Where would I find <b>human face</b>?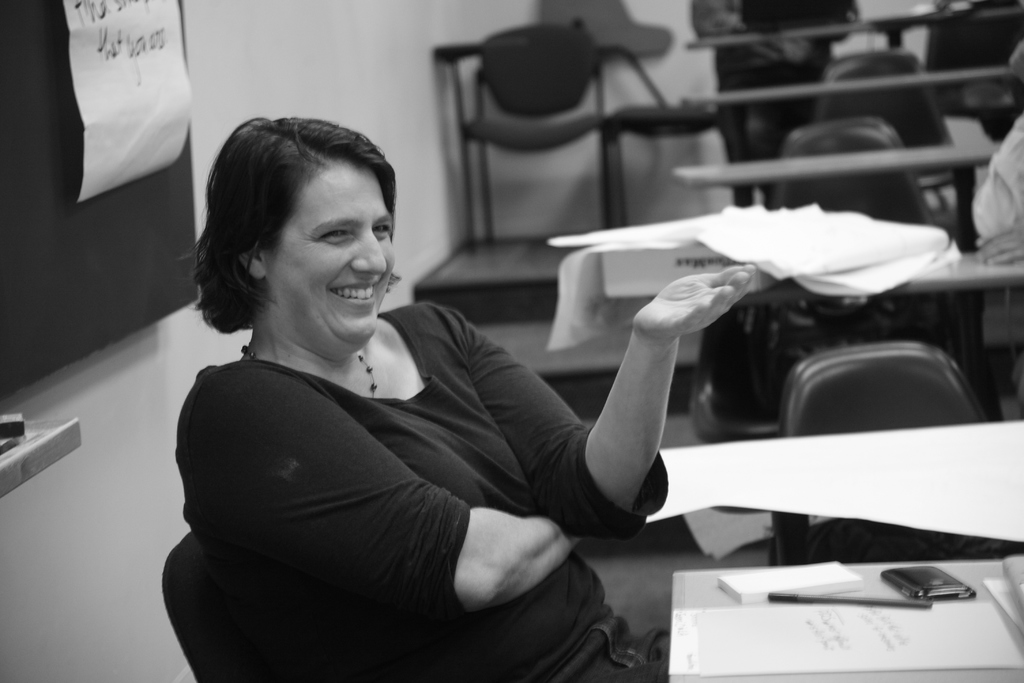
At pyautogui.locateOnScreen(276, 184, 394, 339).
